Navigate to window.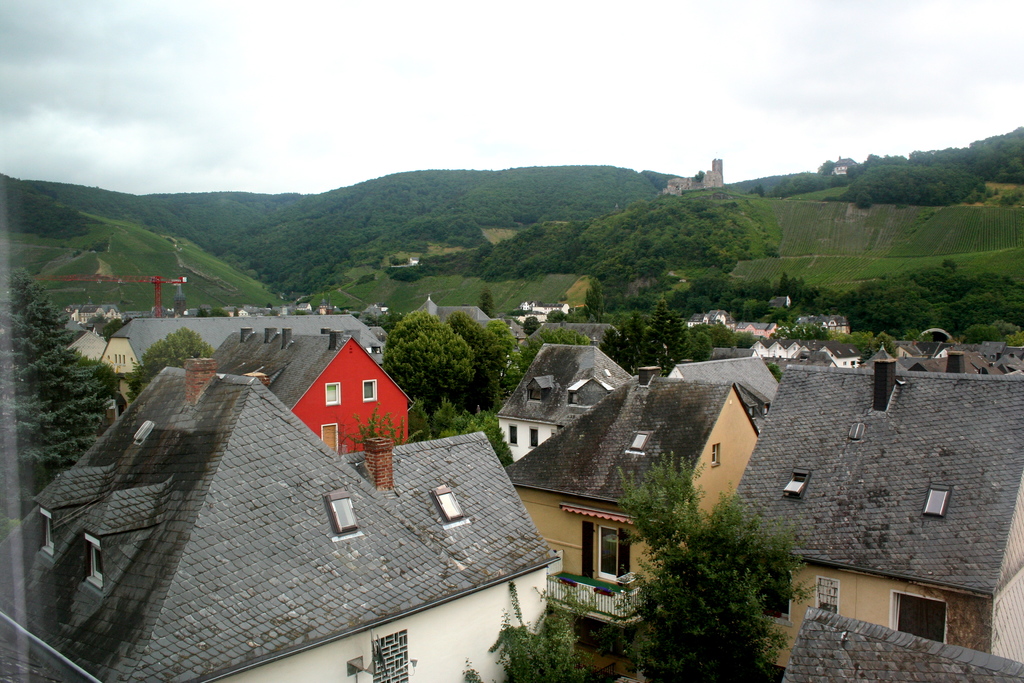
Navigation target: {"x1": 923, "y1": 488, "x2": 947, "y2": 513}.
